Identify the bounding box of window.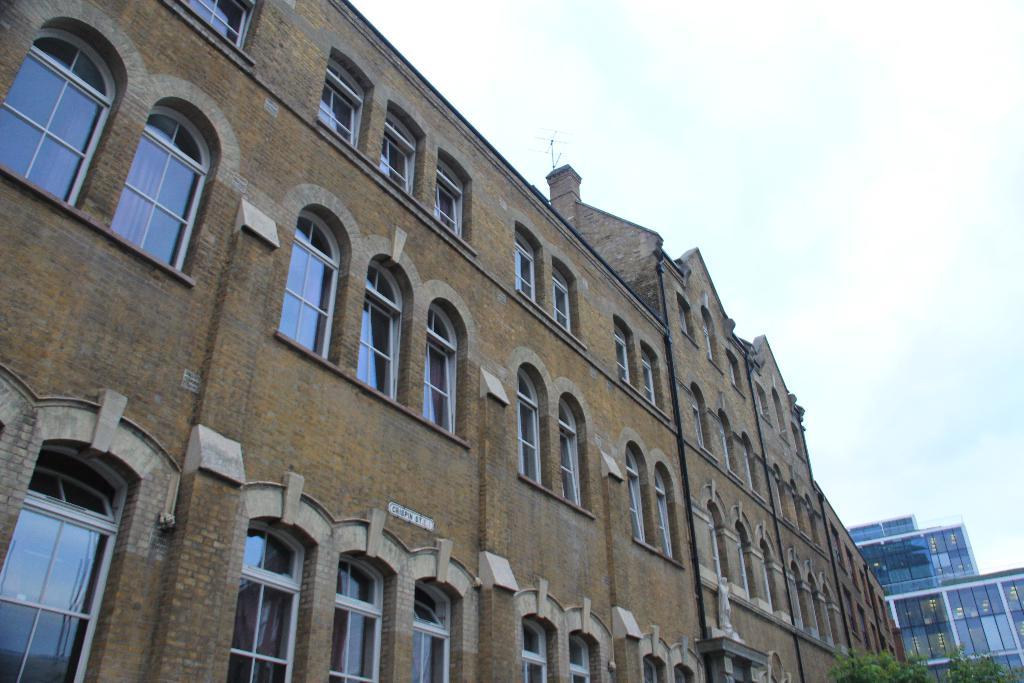
x1=159 y1=0 x2=268 y2=66.
